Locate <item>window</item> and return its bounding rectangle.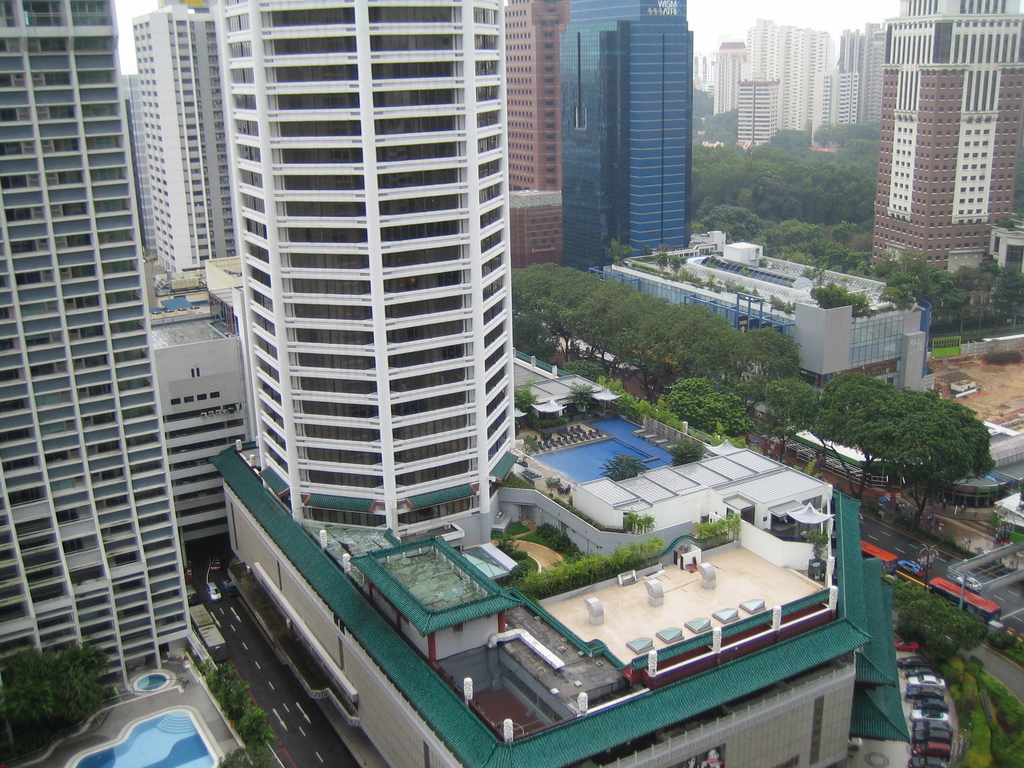
crop(282, 243, 370, 272).
